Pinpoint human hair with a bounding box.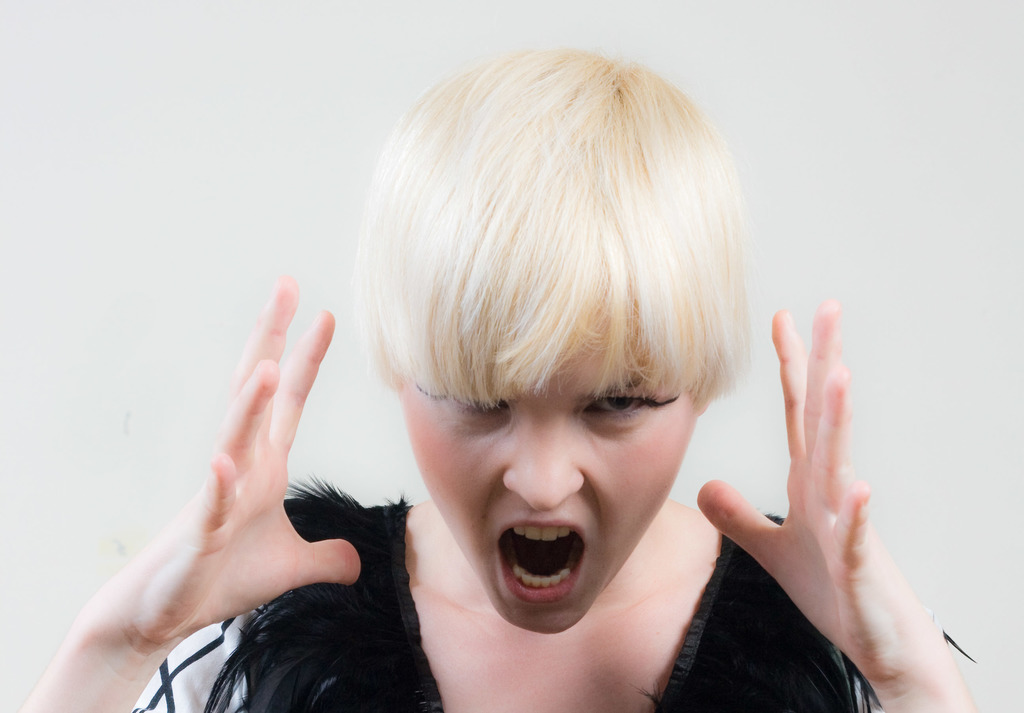
[344,44,755,414].
